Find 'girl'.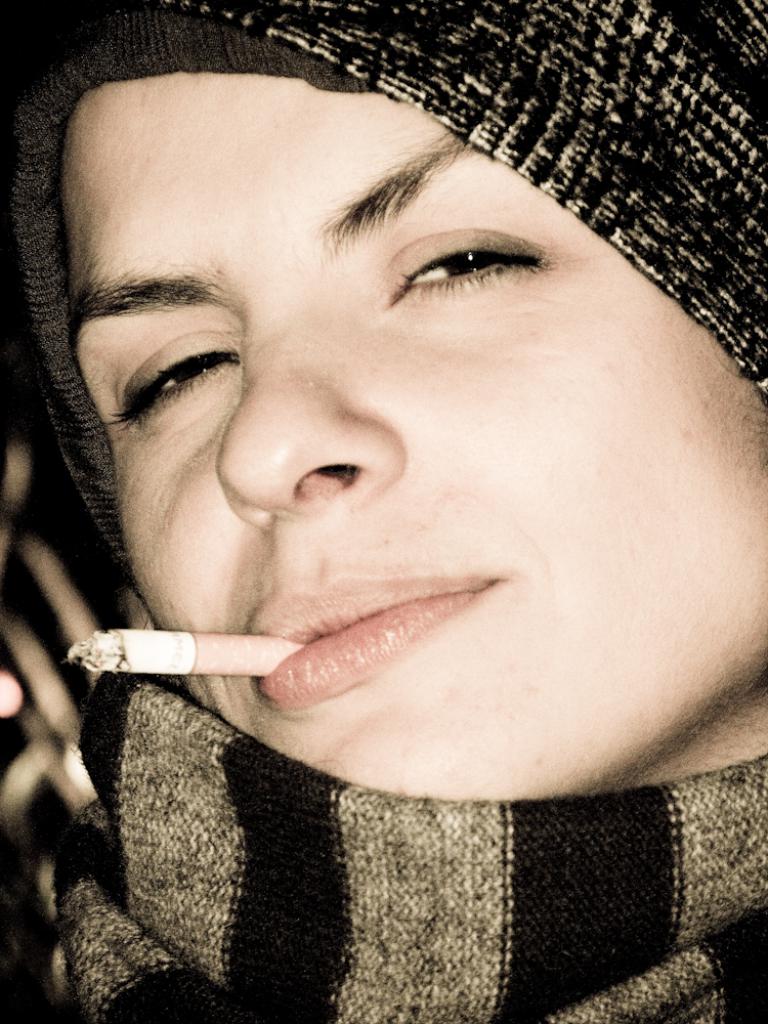
x1=0 y1=0 x2=767 y2=1023.
